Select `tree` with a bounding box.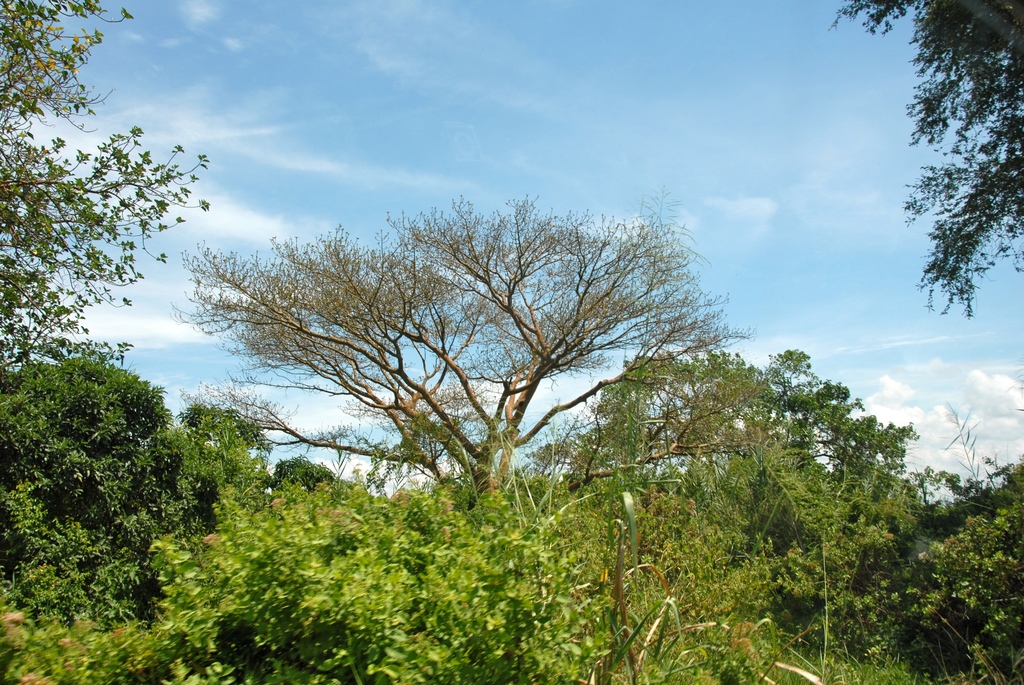
{"left": 821, "top": 0, "right": 1023, "bottom": 324}.
